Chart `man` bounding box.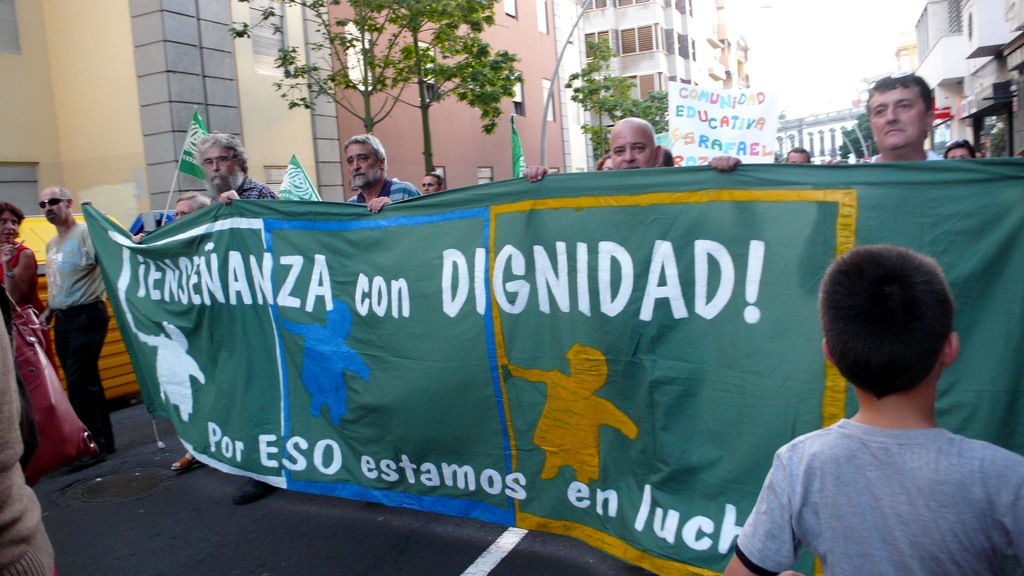
Charted: (320, 138, 403, 199).
